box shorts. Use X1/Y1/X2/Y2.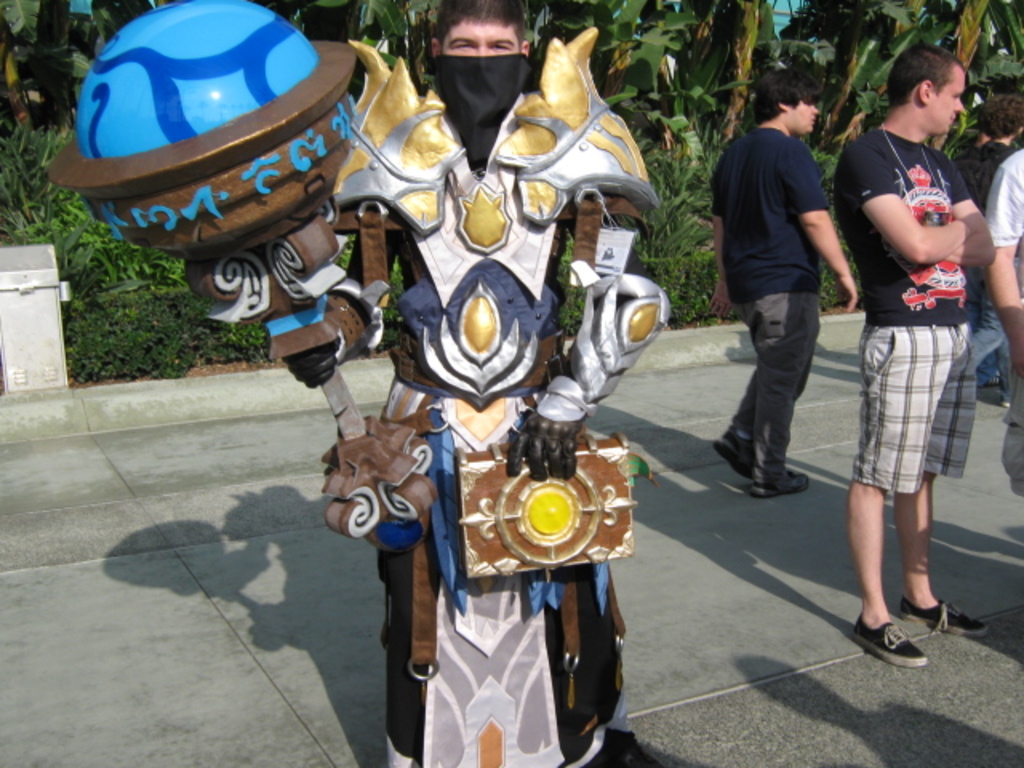
842/309/984/494.
